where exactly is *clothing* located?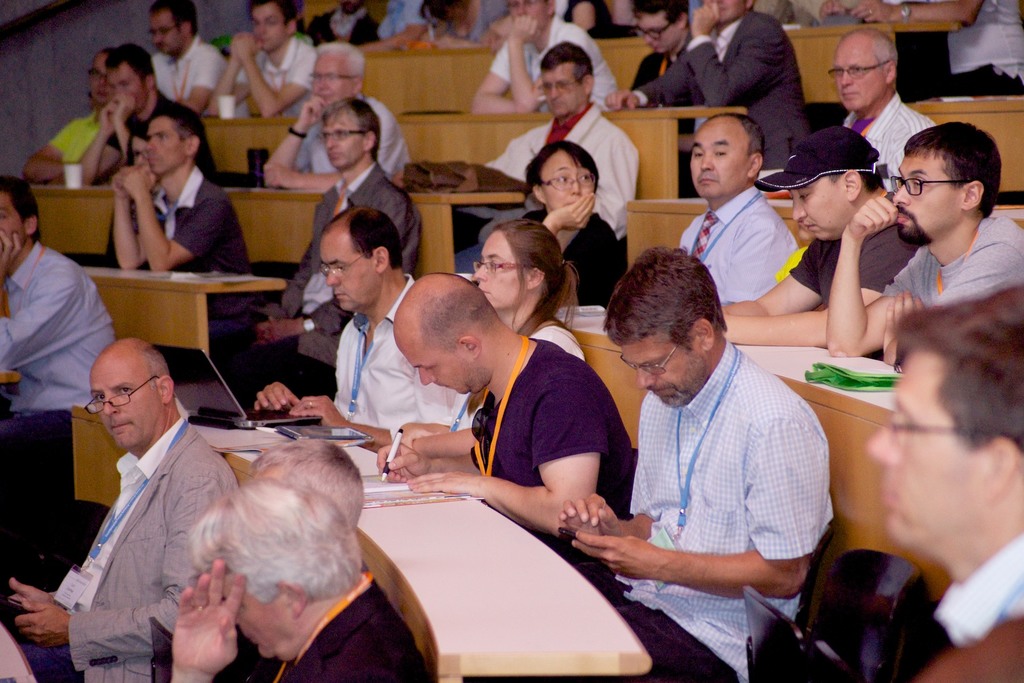
Its bounding box is 284, 163, 423, 365.
